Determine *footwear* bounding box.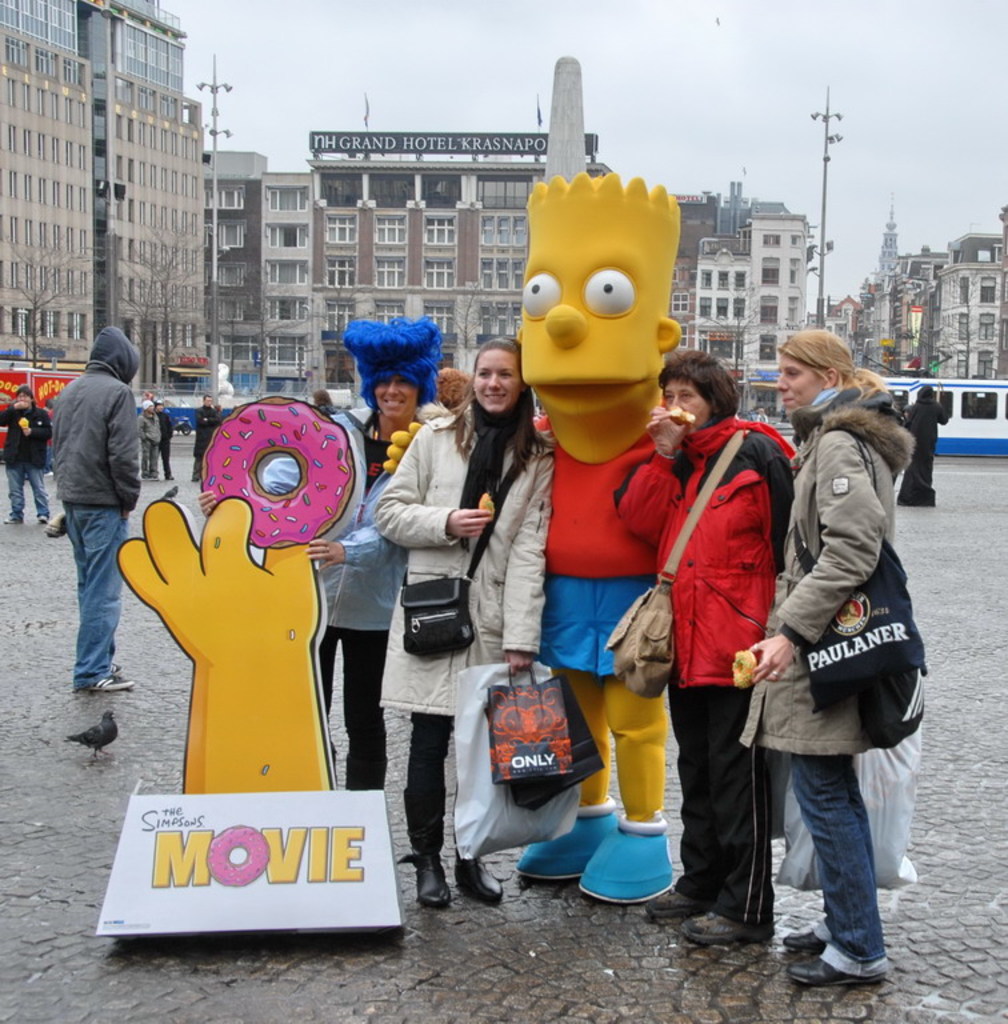
Determined: (x1=400, y1=849, x2=453, y2=909).
